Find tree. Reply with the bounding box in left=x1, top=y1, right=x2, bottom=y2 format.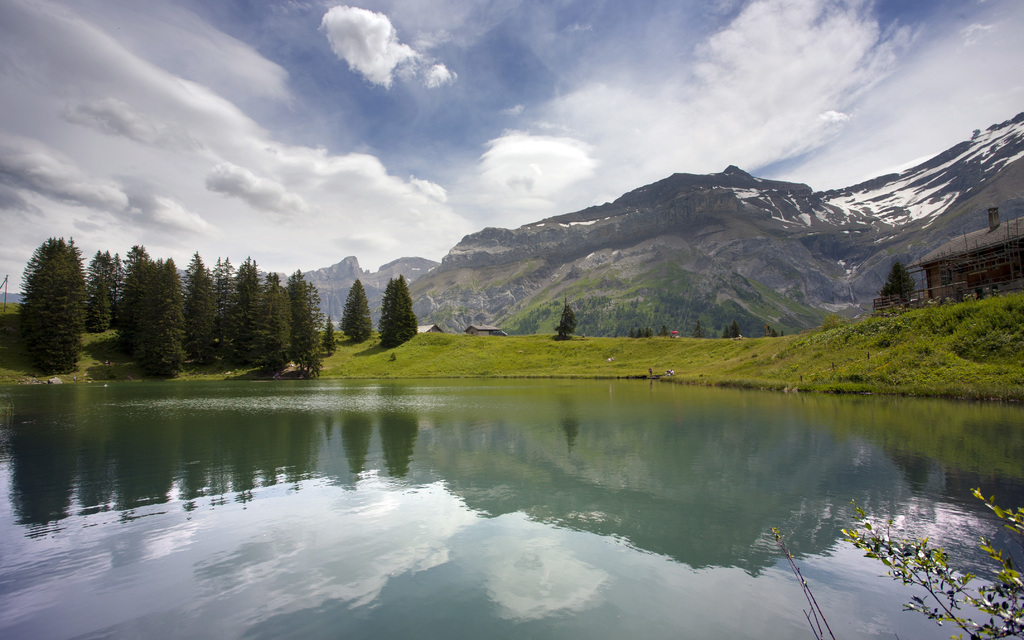
left=335, top=279, right=378, bottom=345.
